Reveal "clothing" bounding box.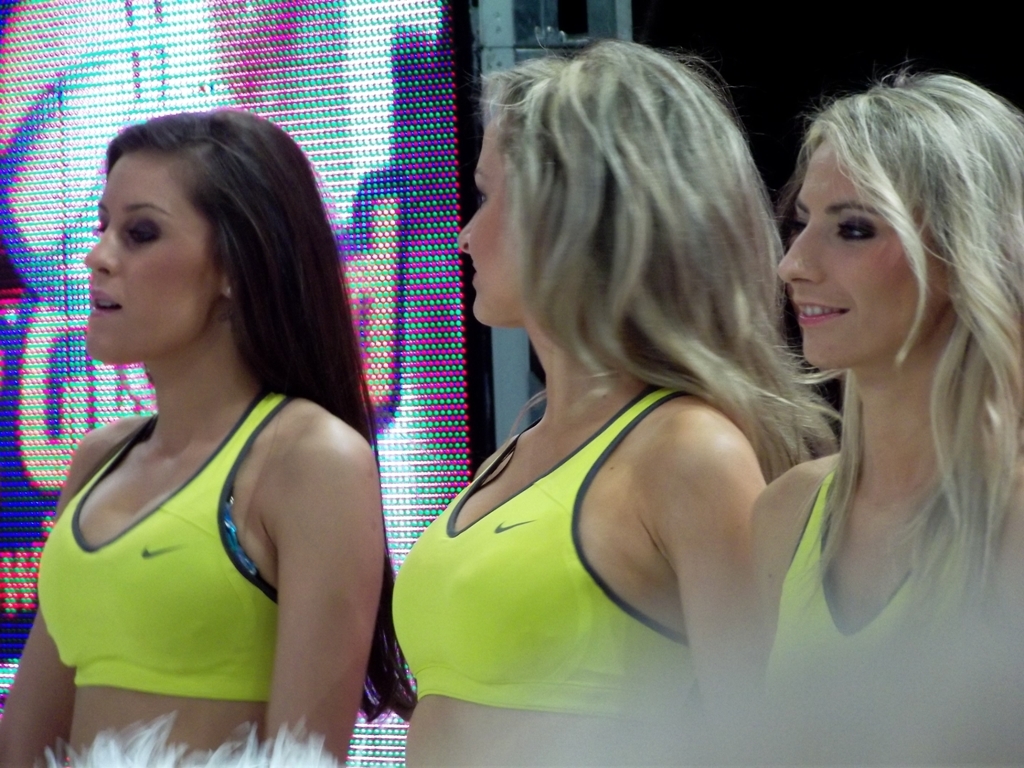
Revealed: bbox=(32, 384, 282, 702).
